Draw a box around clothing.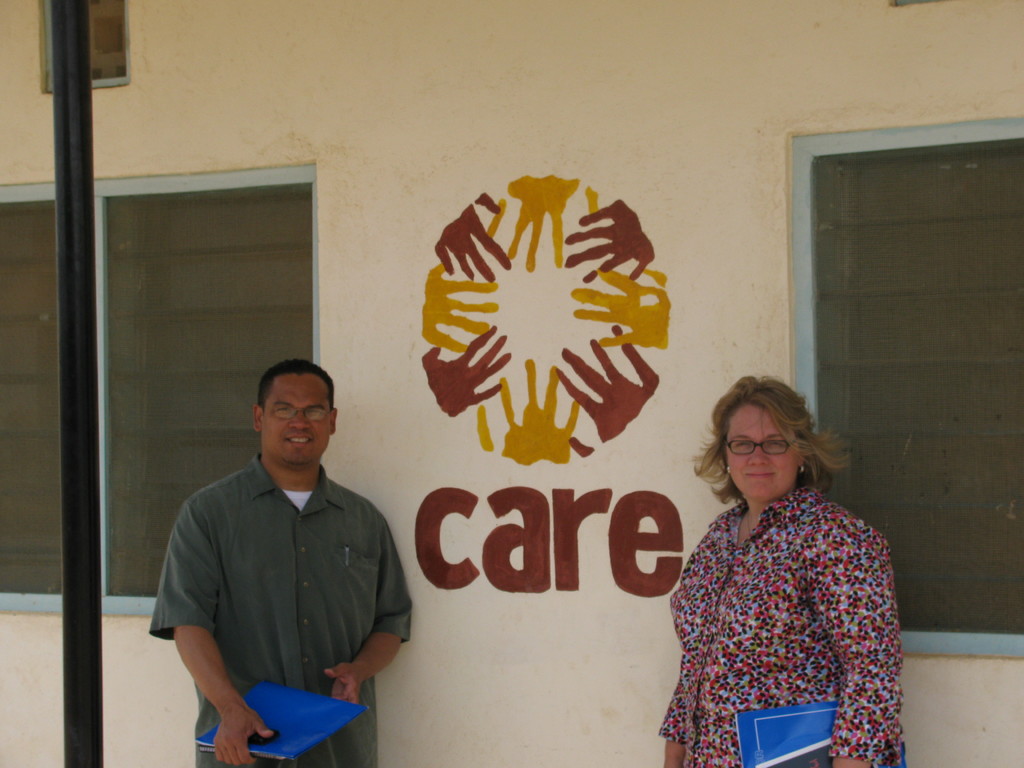
detection(653, 458, 922, 756).
